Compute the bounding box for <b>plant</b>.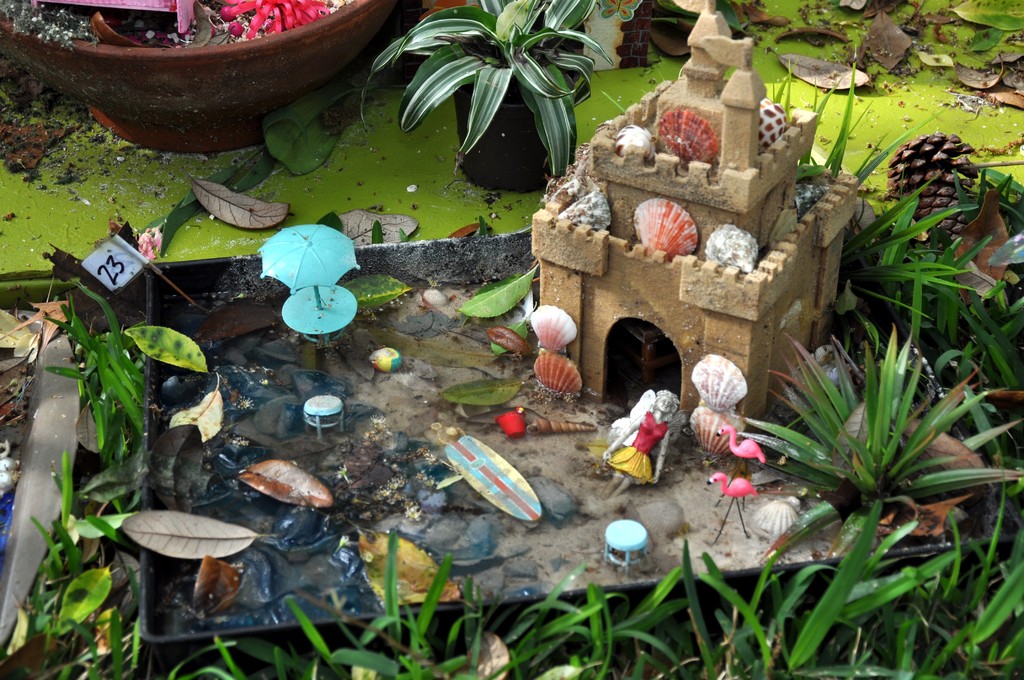
detection(991, 329, 1023, 560).
